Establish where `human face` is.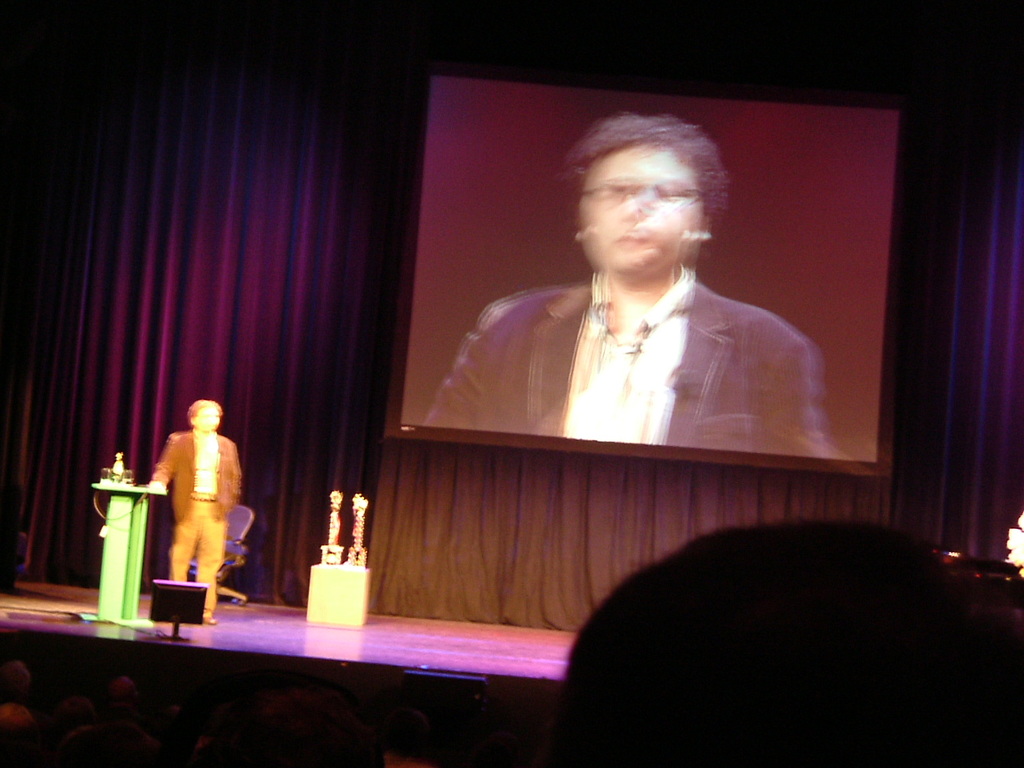
Established at (left=583, top=149, right=703, bottom=274).
